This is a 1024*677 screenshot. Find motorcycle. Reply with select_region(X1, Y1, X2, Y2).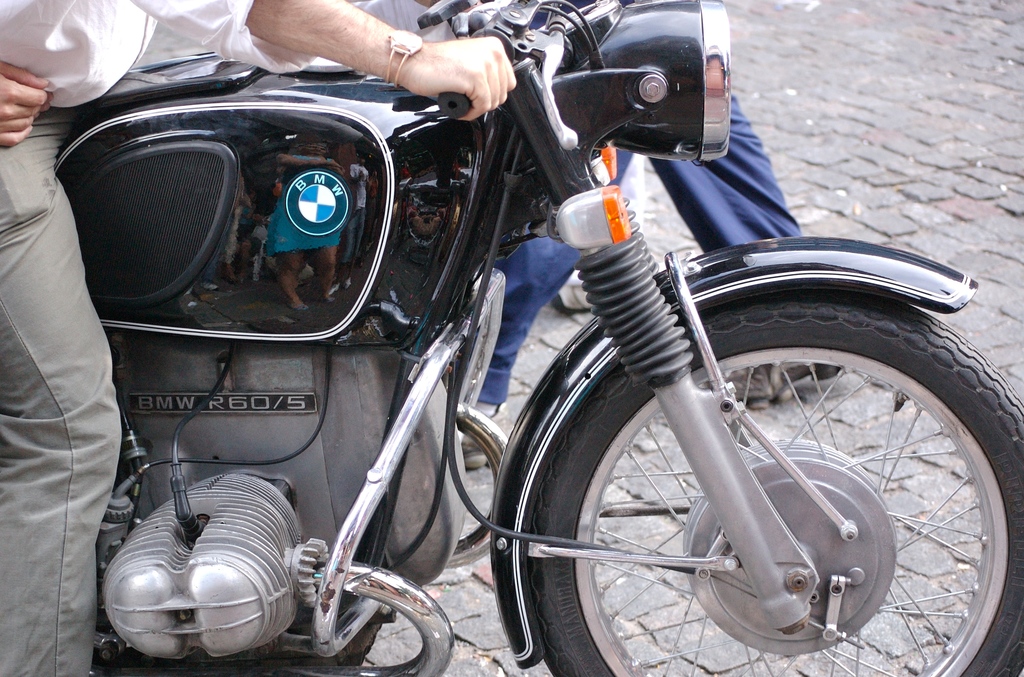
select_region(139, 5, 1023, 676).
